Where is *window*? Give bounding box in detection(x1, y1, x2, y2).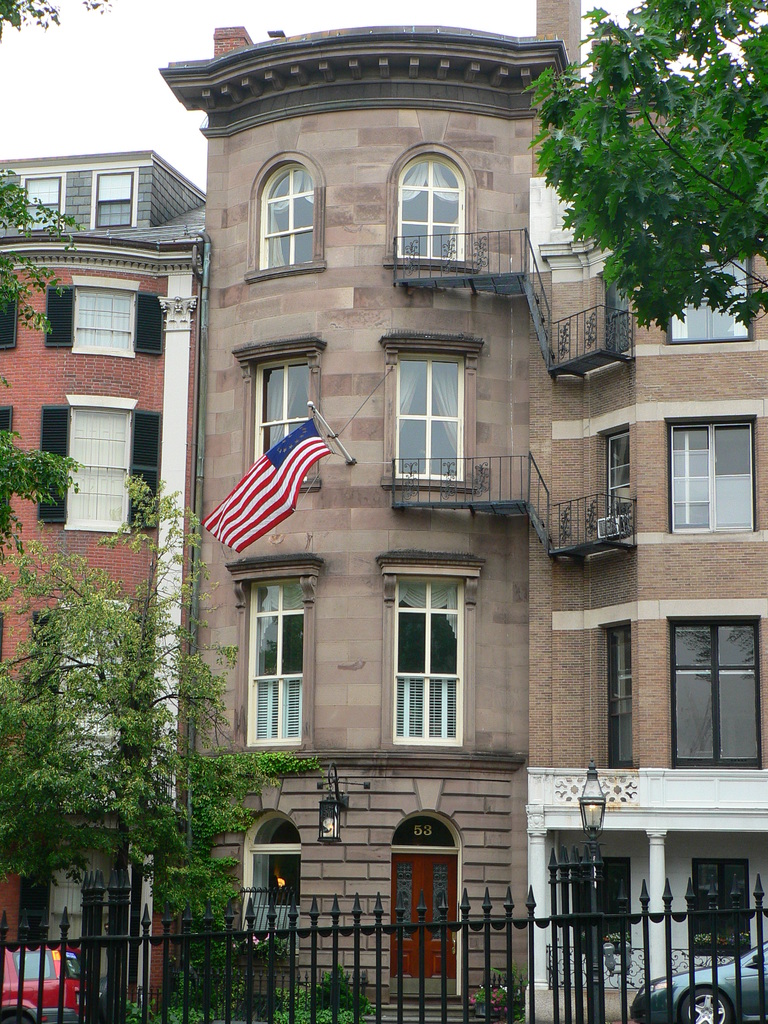
detection(688, 858, 754, 956).
